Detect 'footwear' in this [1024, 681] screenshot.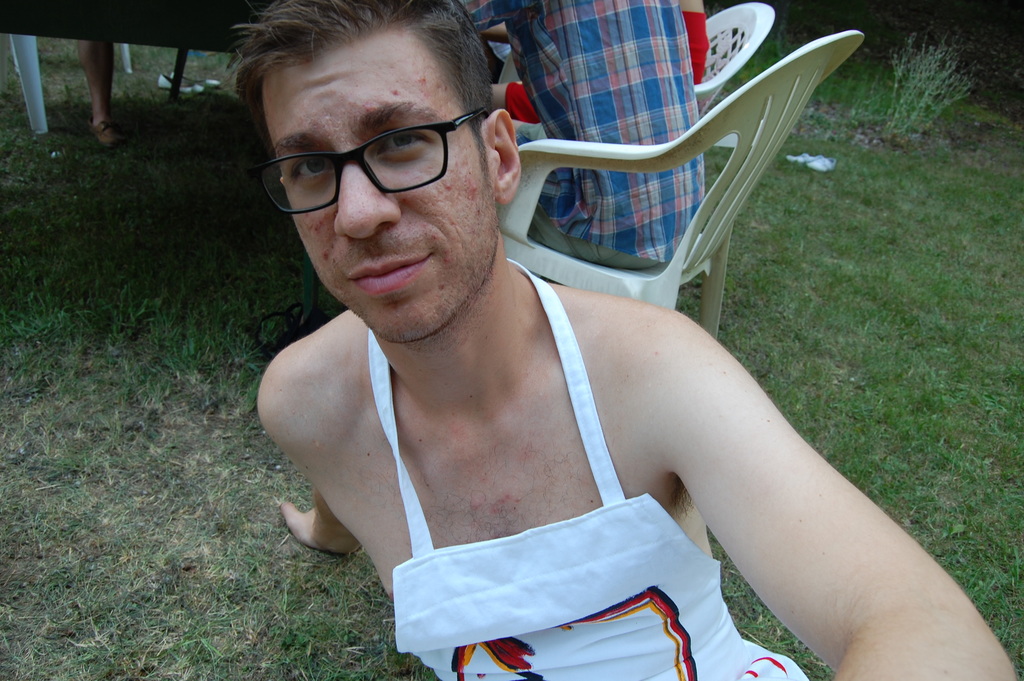
Detection: {"x1": 84, "y1": 117, "x2": 127, "y2": 145}.
